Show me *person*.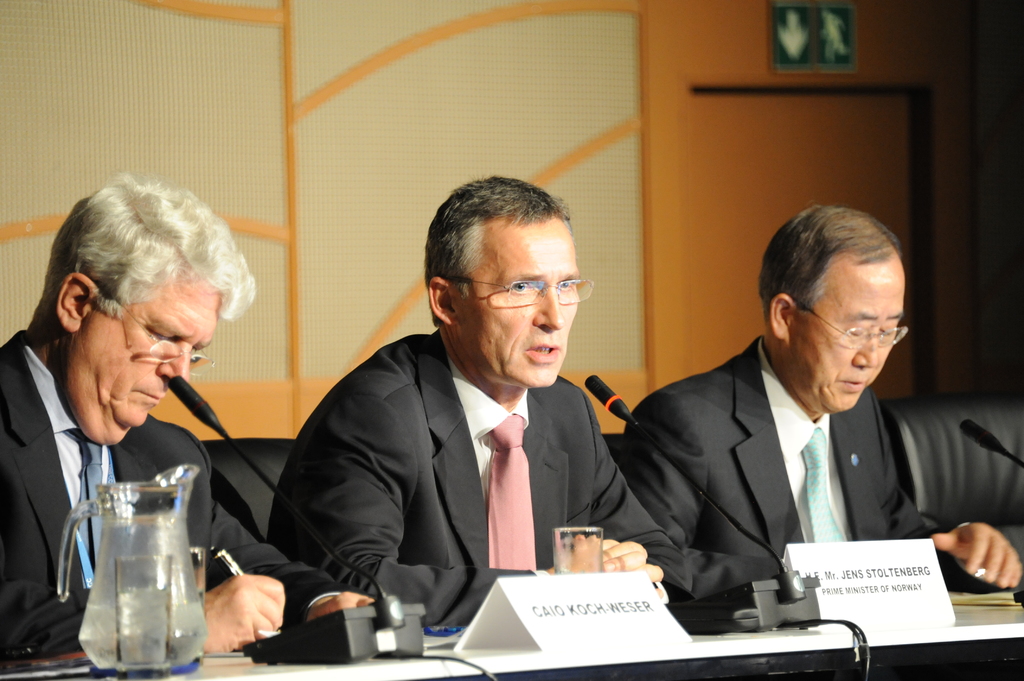
*person* is here: Rect(0, 167, 379, 653).
